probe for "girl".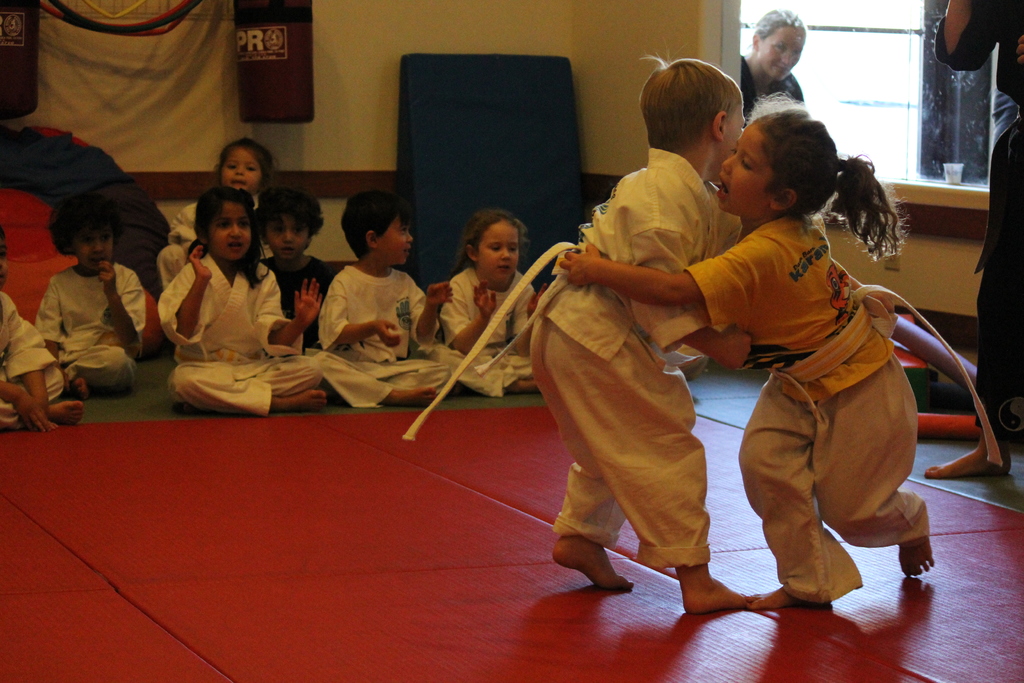
Probe result: Rect(33, 193, 147, 399).
